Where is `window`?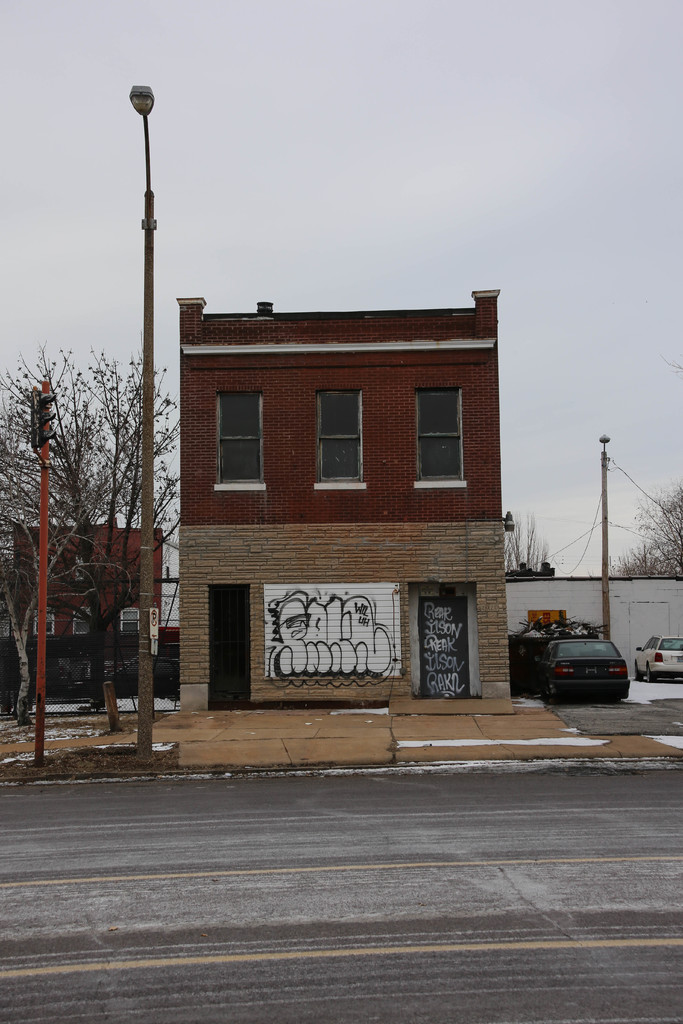
left=33, top=602, right=55, bottom=639.
